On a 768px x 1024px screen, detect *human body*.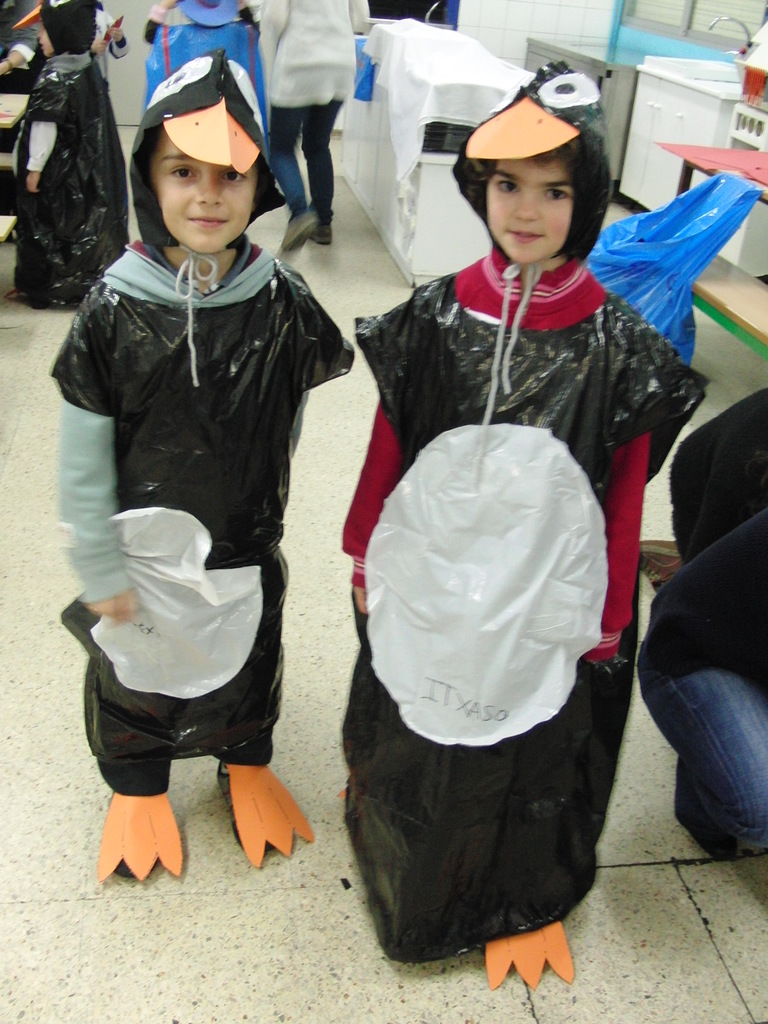
locate(73, 242, 323, 858).
